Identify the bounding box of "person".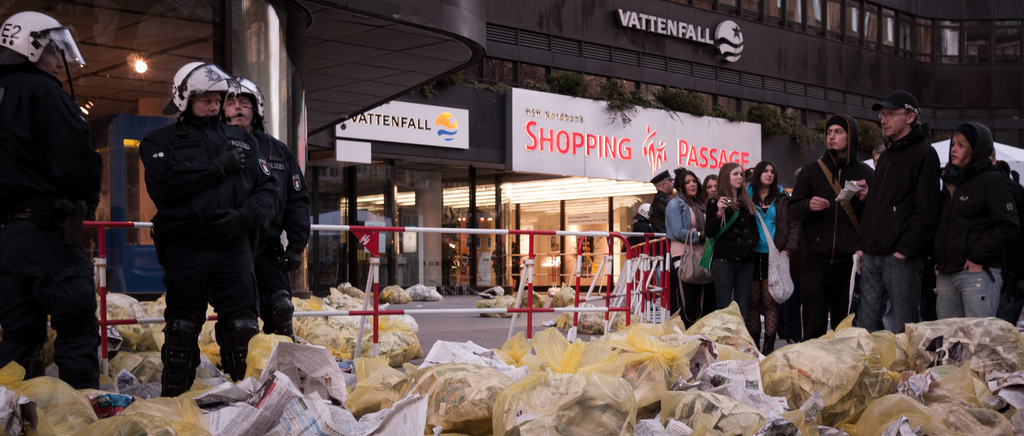
BBox(135, 60, 280, 396).
